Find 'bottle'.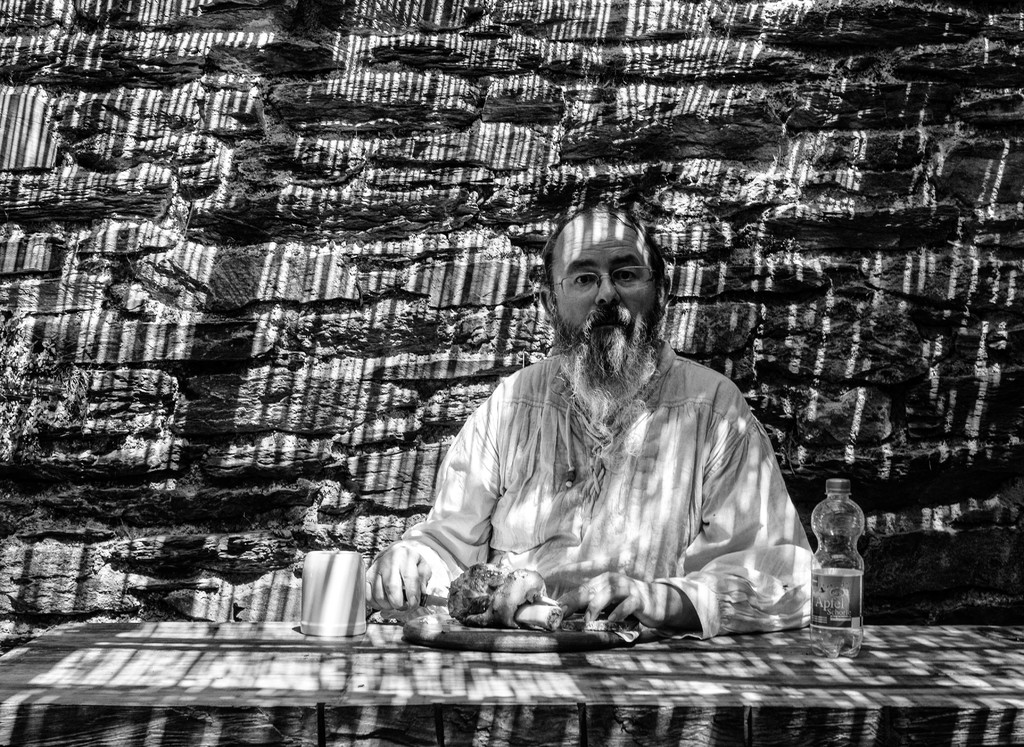
BBox(806, 478, 867, 661).
